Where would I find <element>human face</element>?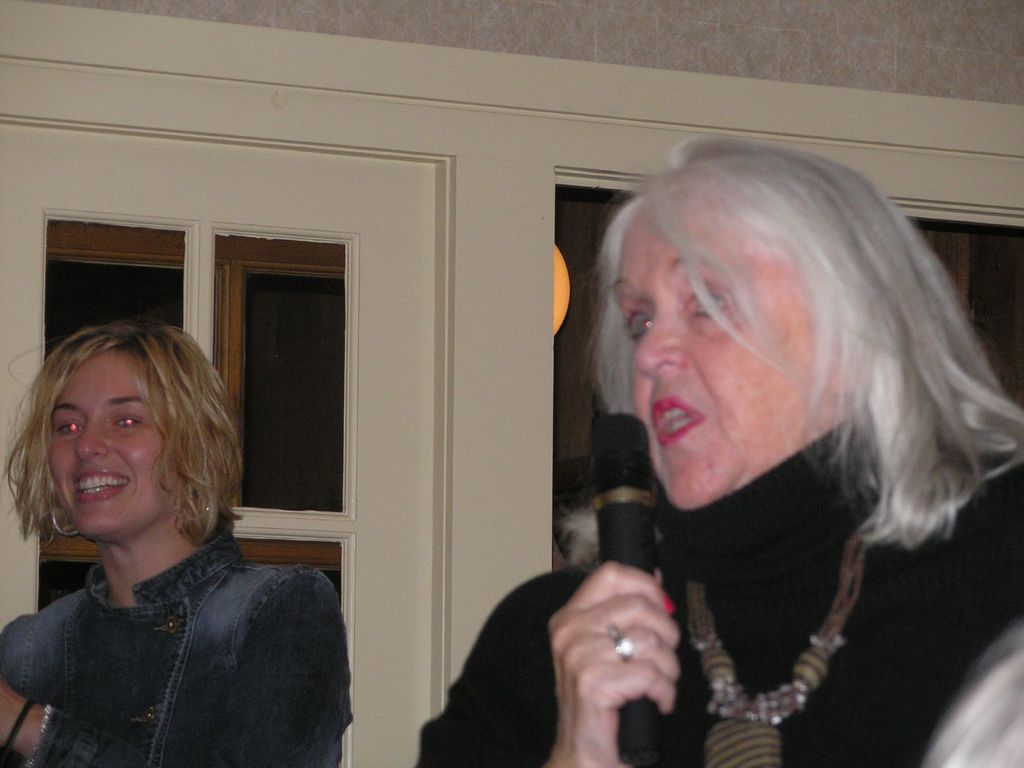
At region(608, 179, 837, 511).
